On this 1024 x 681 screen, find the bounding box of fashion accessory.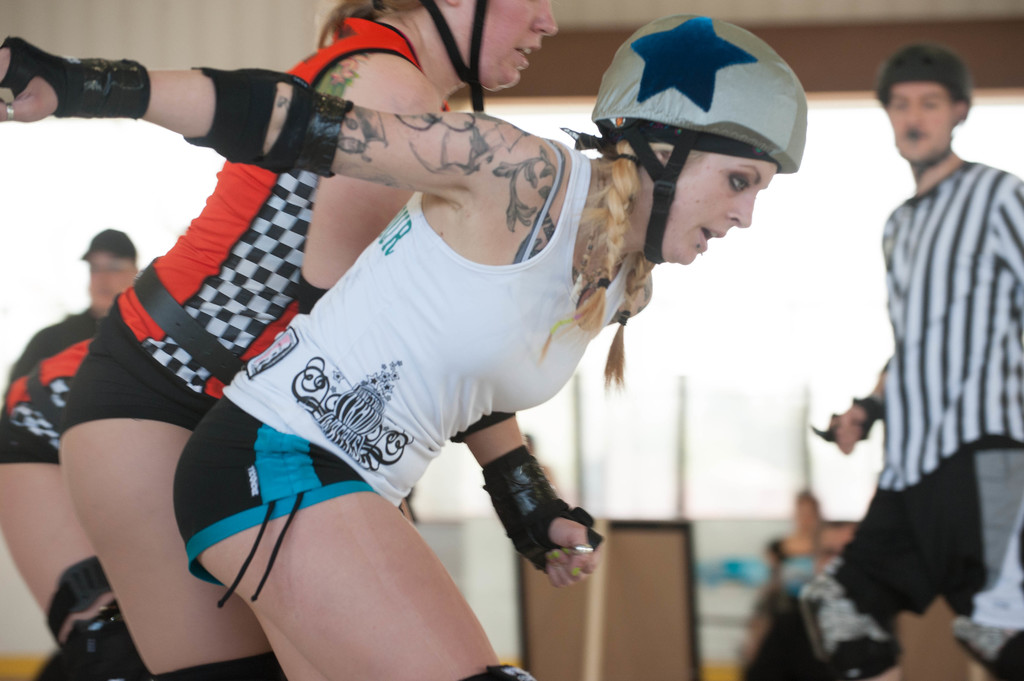
Bounding box: 483, 445, 605, 574.
